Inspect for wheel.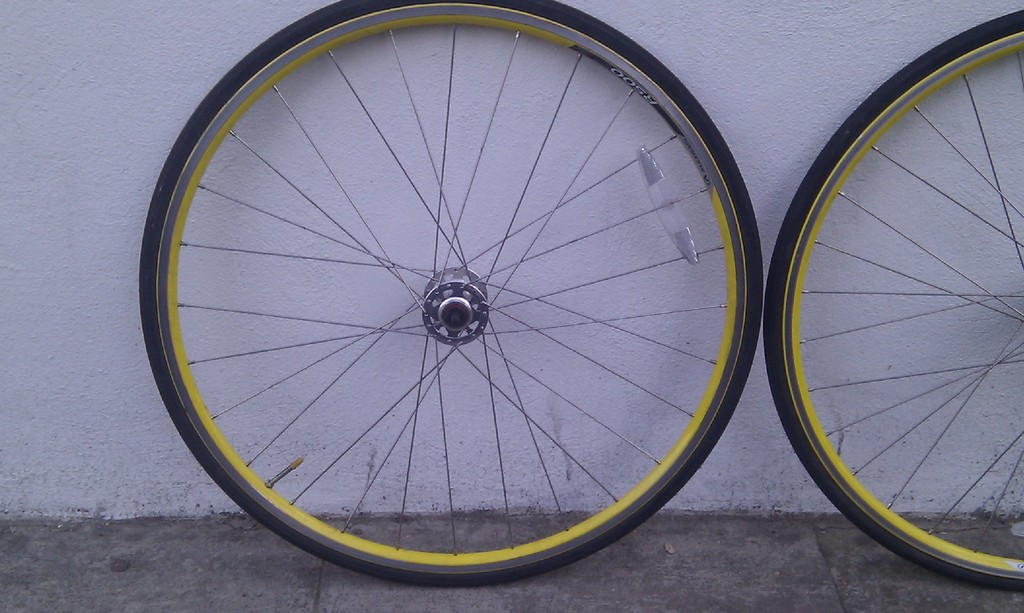
Inspection: bbox=[762, 10, 1023, 594].
